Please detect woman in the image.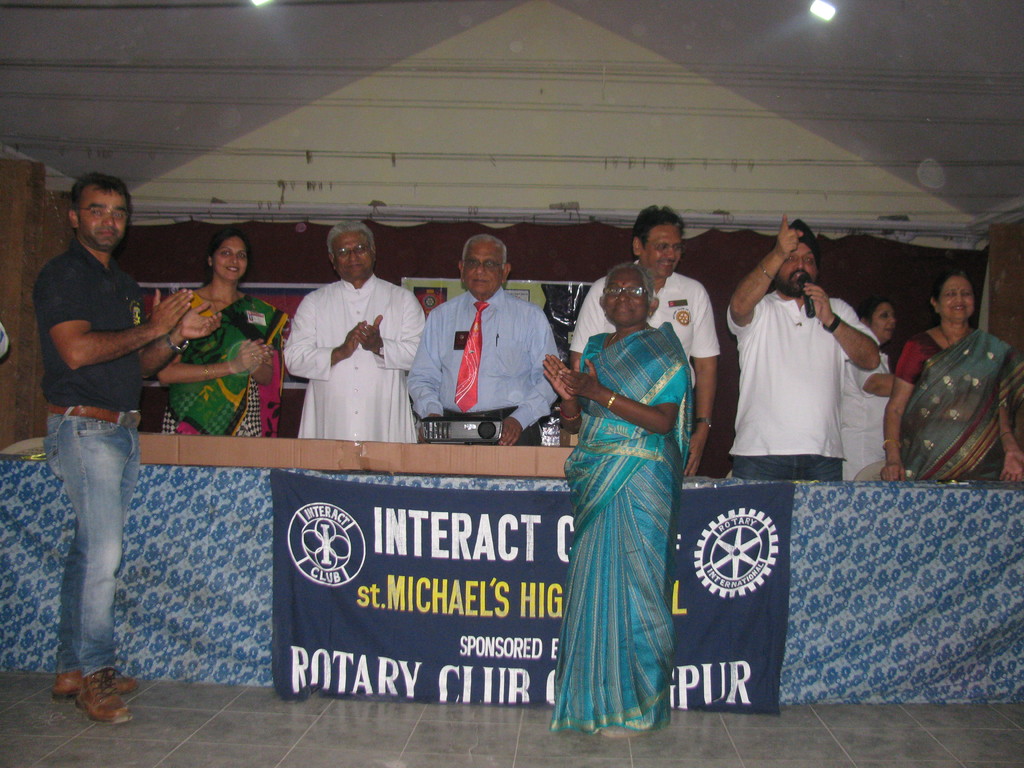
[left=547, top=257, right=712, bottom=746].
